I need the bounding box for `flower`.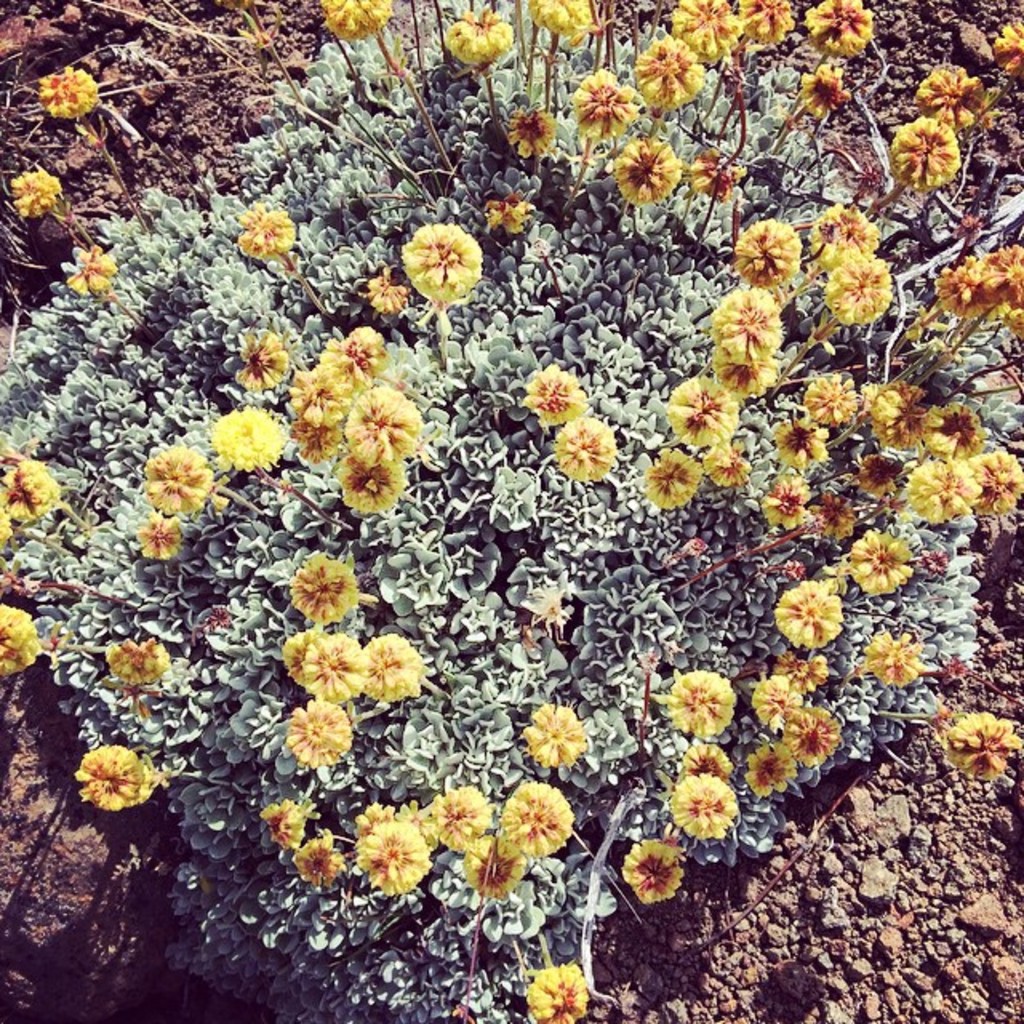
Here it is: box=[808, 496, 861, 536].
